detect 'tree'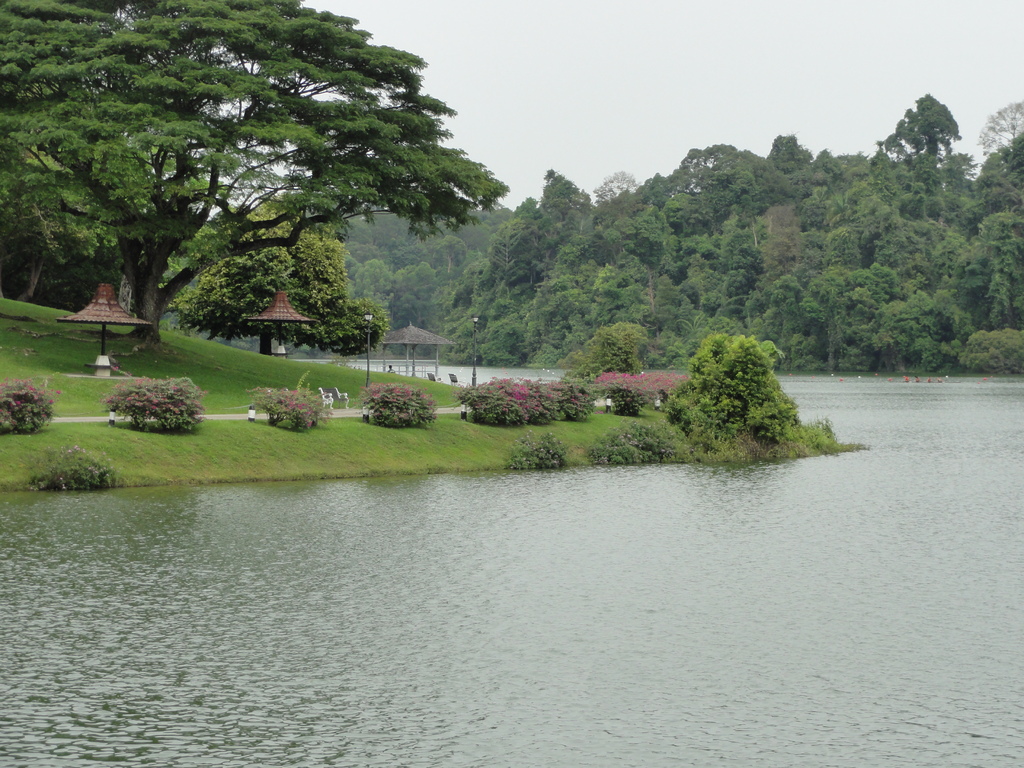
[447,163,694,368]
